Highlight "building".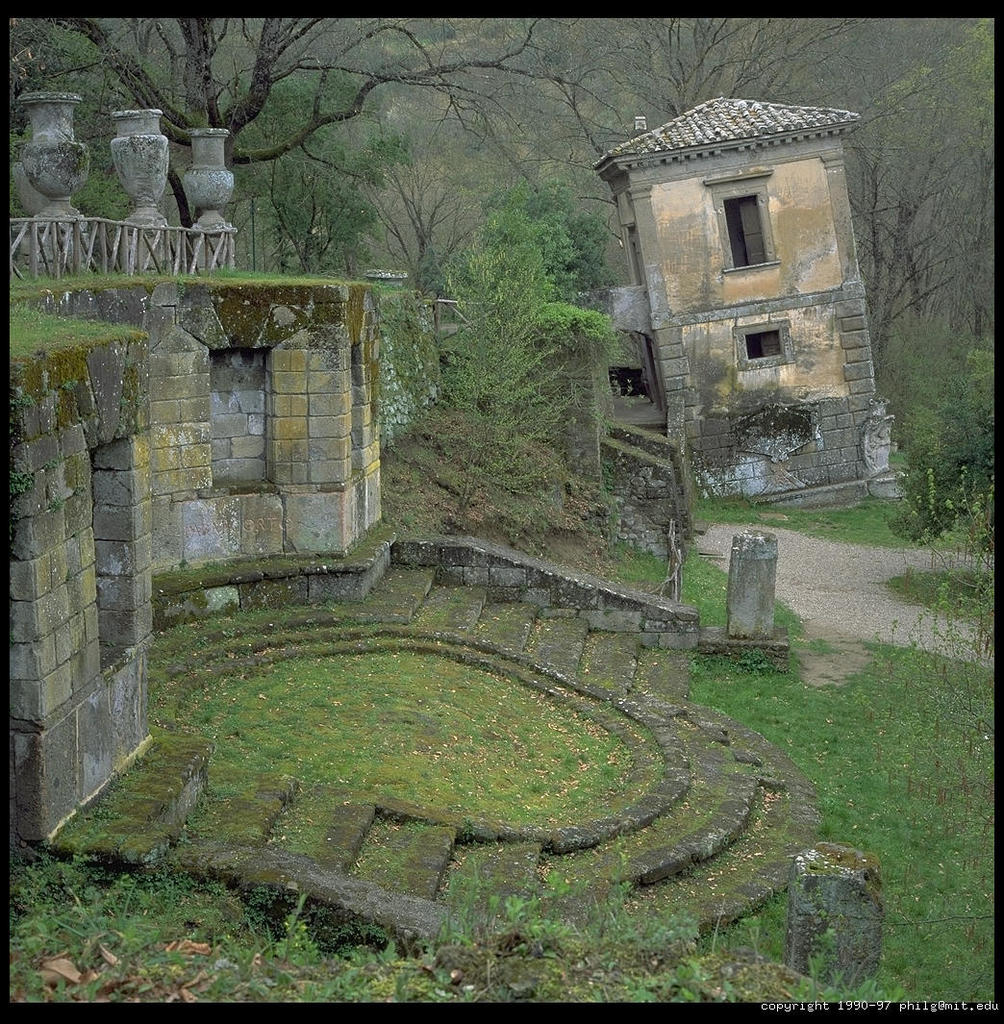
Highlighted region: 586/86/912/513.
